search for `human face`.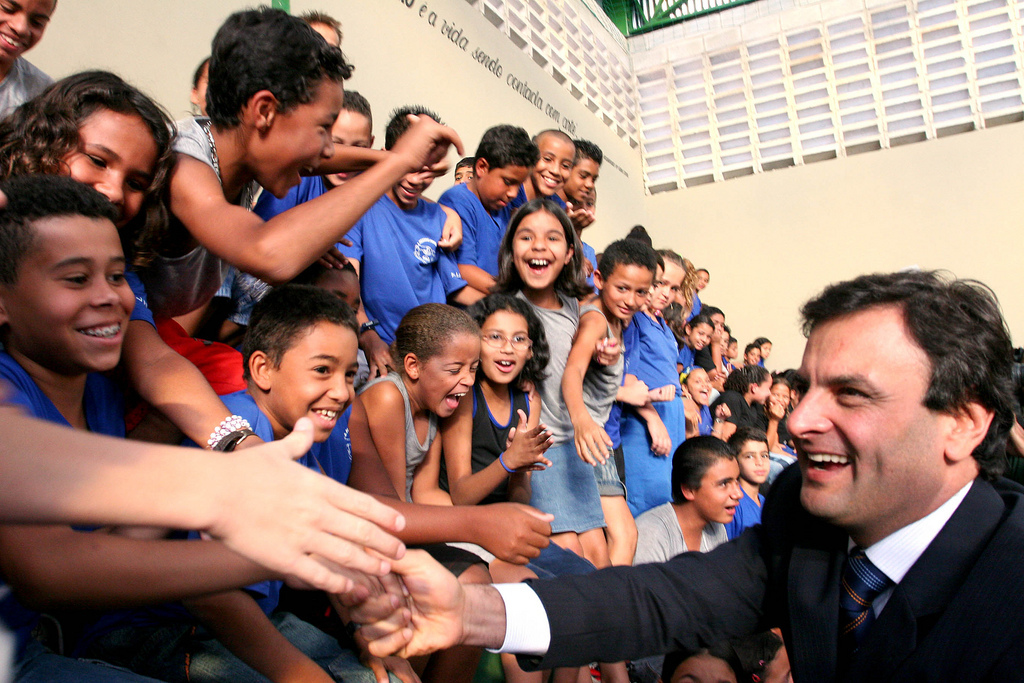
Found at (315, 264, 363, 315).
